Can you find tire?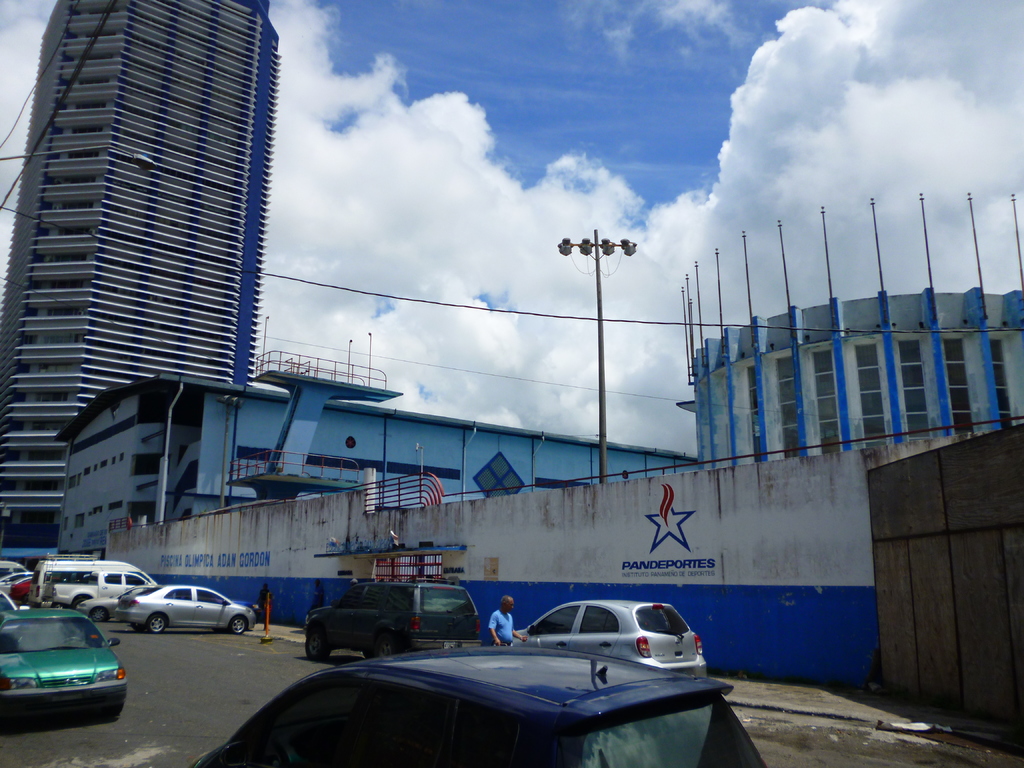
Yes, bounding box: 88 609 108 625.
